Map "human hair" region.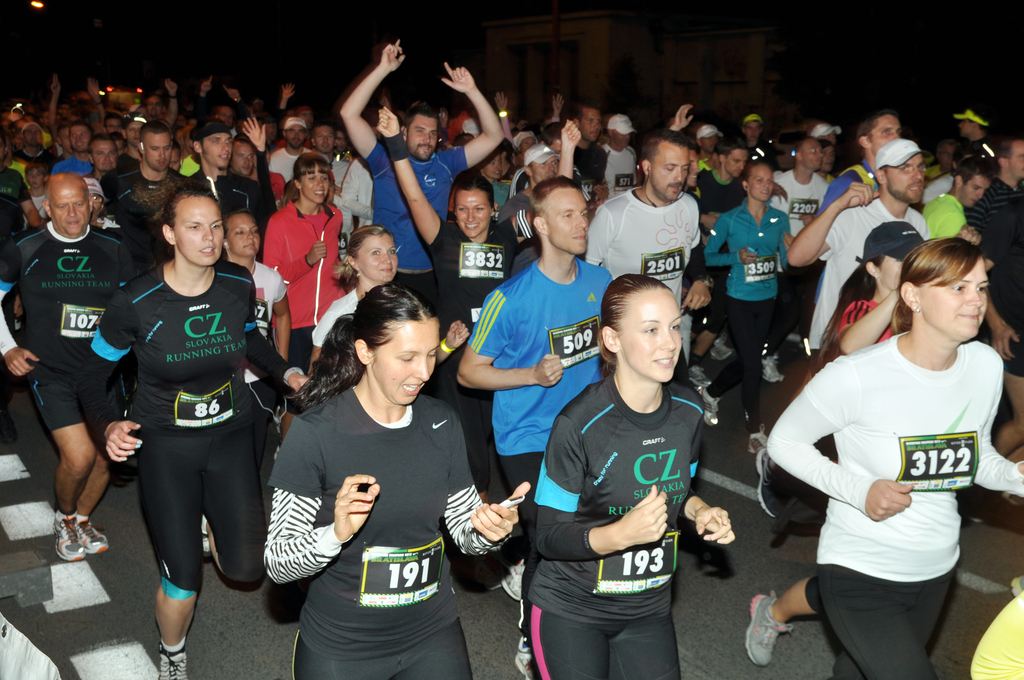
Mapped to bbox=(999, 129, 1023, 151).
